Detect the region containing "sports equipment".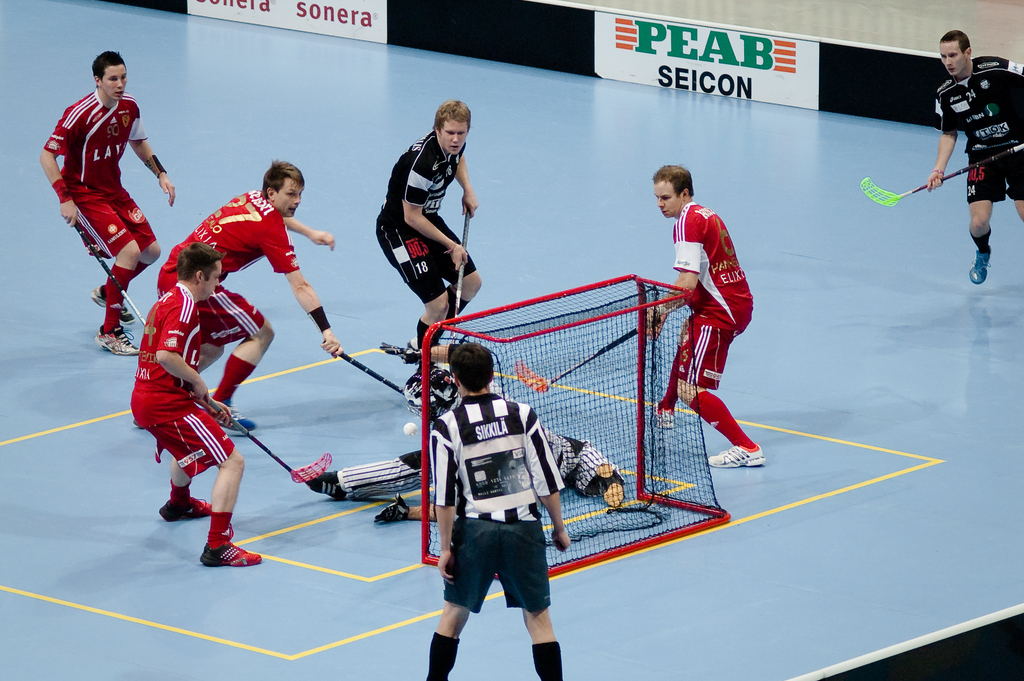
pyautogui.locateOnScreen(421, 271, 732, 578).
